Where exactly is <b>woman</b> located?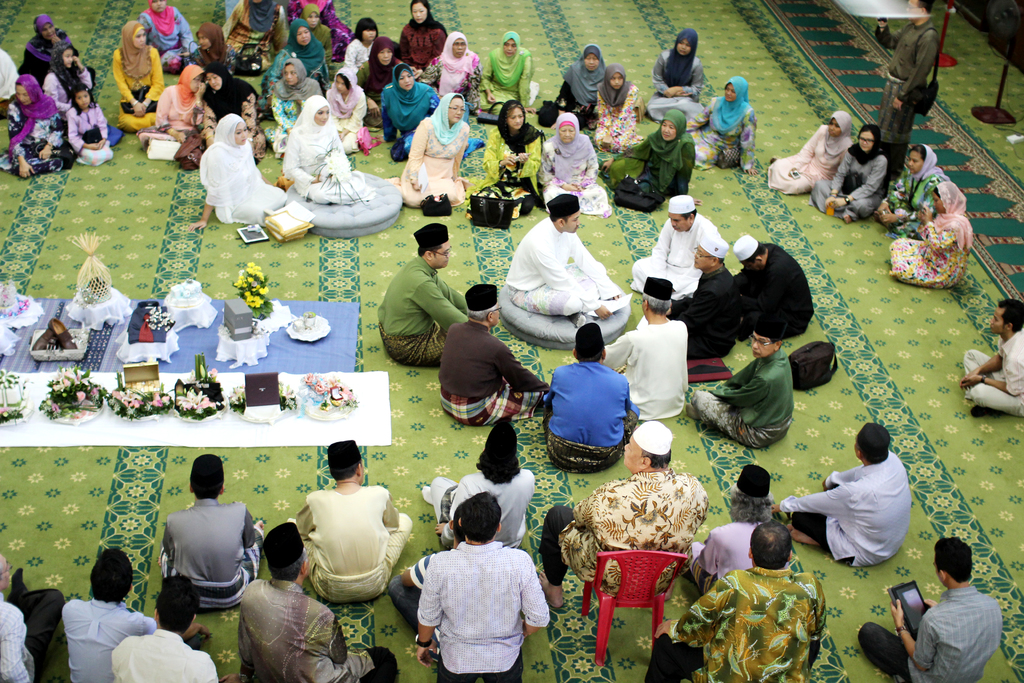
Its bounding box is 598/106/705/210.
